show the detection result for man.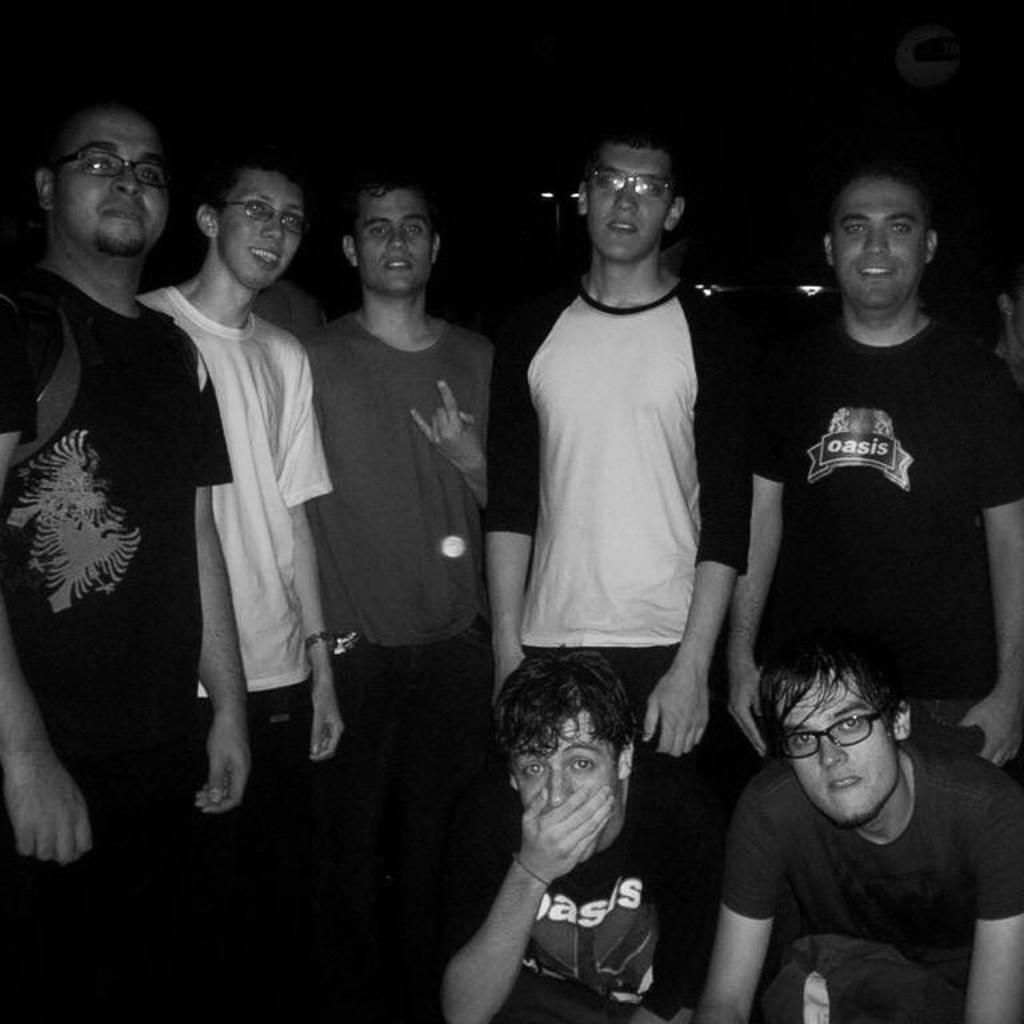
region(442, 632, 718, 1022).
